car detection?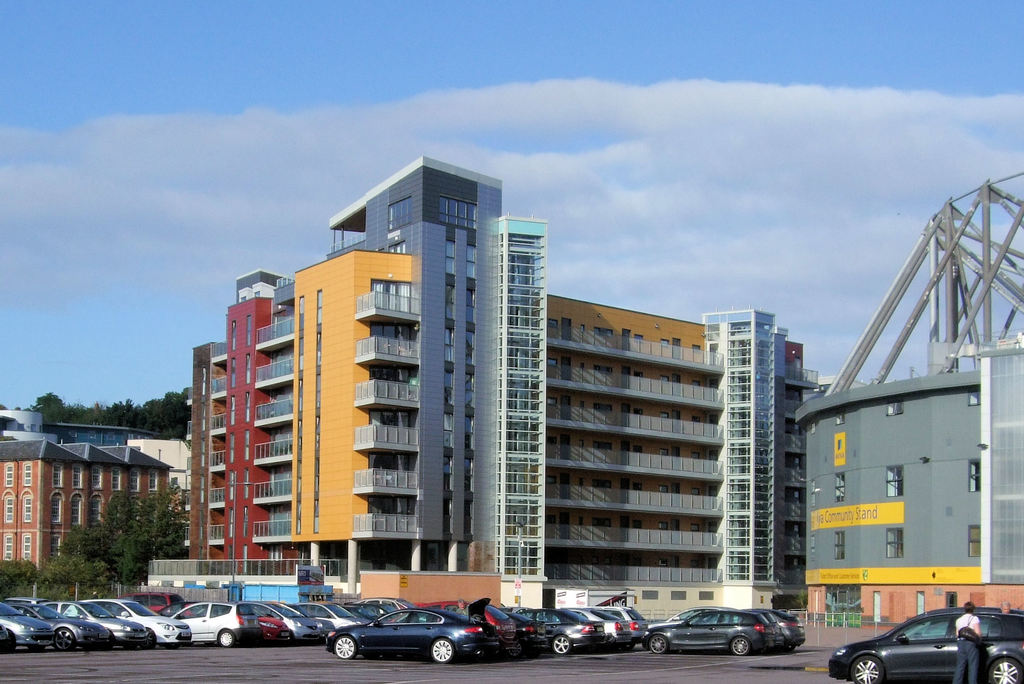
BBox(652, 610, 792, 656)
